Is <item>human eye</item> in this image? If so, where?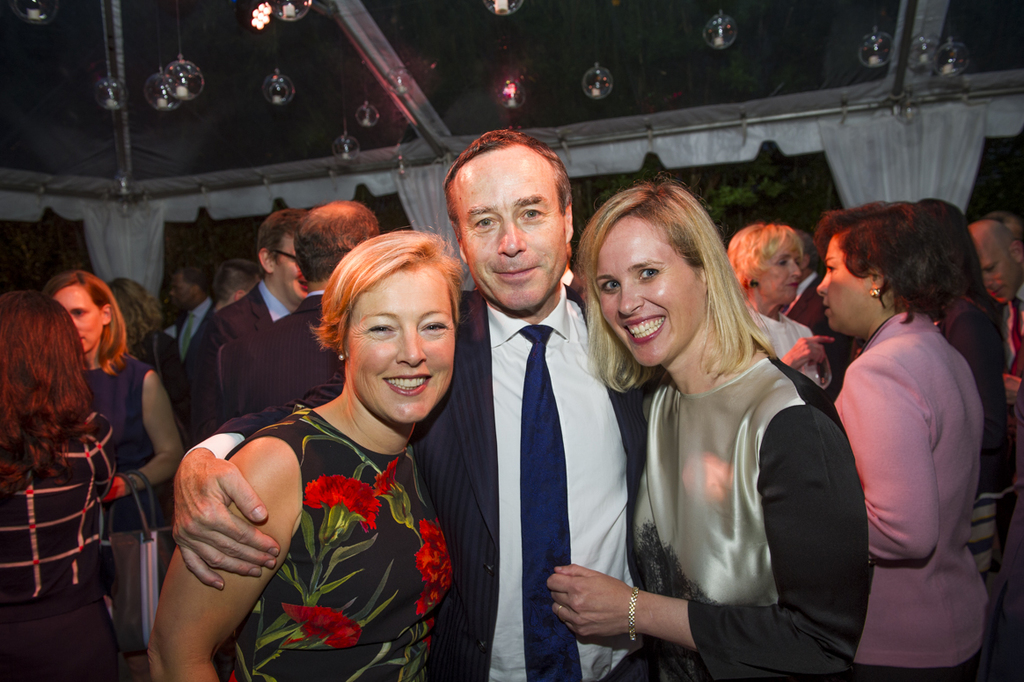
Yes, at left=597, top=280, right=618, bottom=291.
